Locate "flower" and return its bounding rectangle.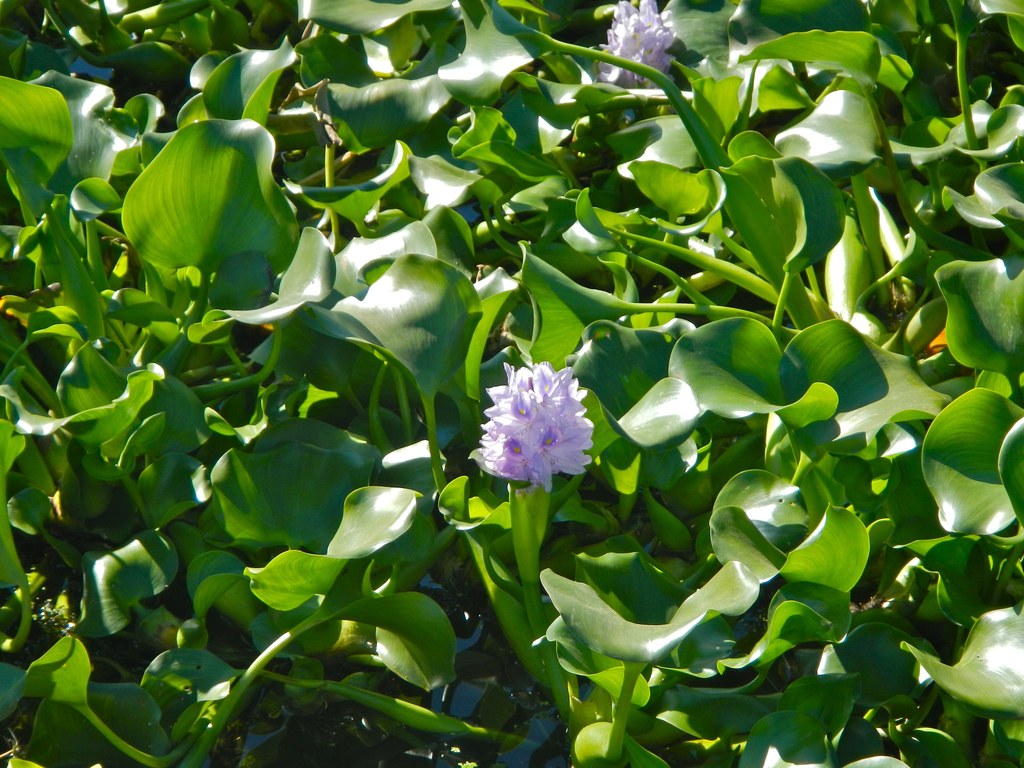
{"left": 595, "top": 0, "right": 676, "bottom": 97}.
